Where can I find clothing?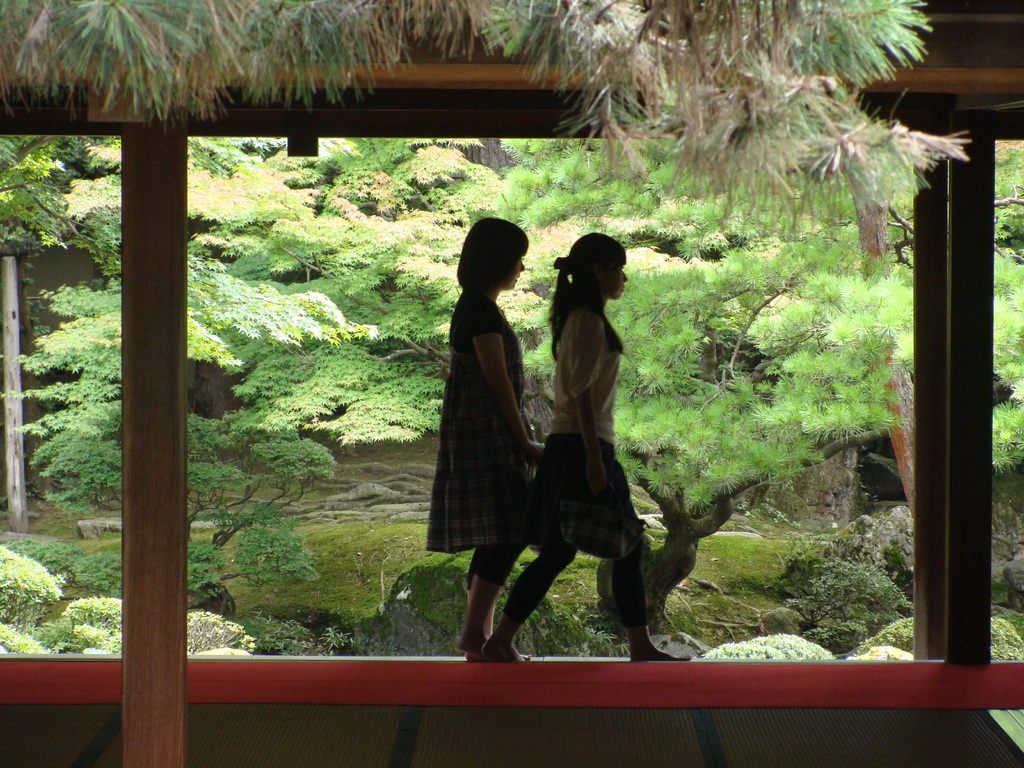
You can find it at [x1=542, y1=291, x2=643, y2=550].
